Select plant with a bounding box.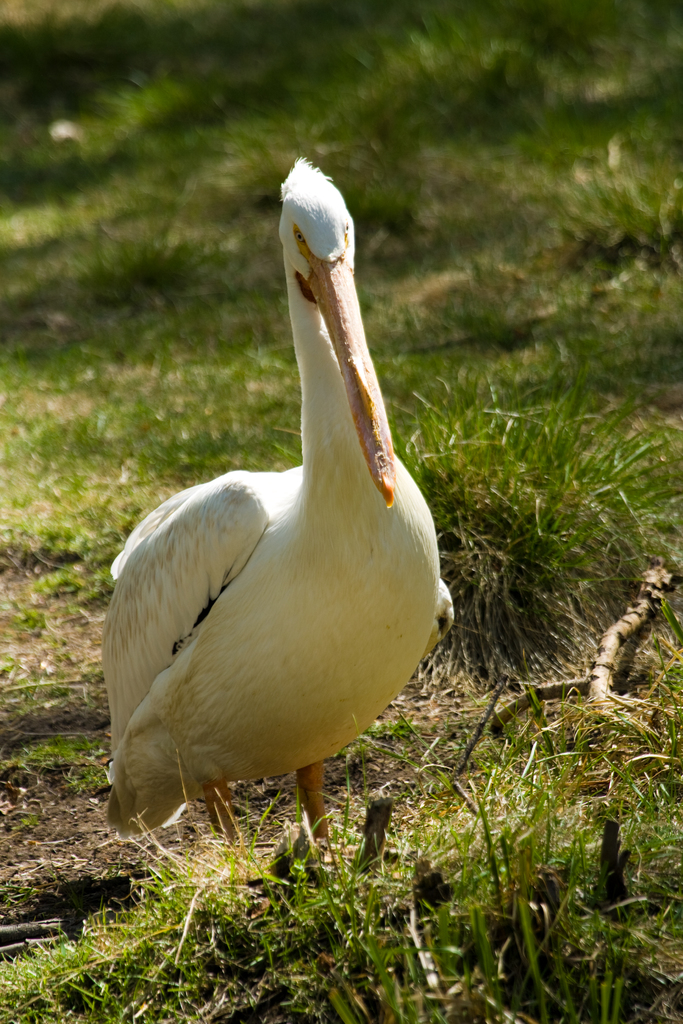
crop(364, 340, 660, 722).
